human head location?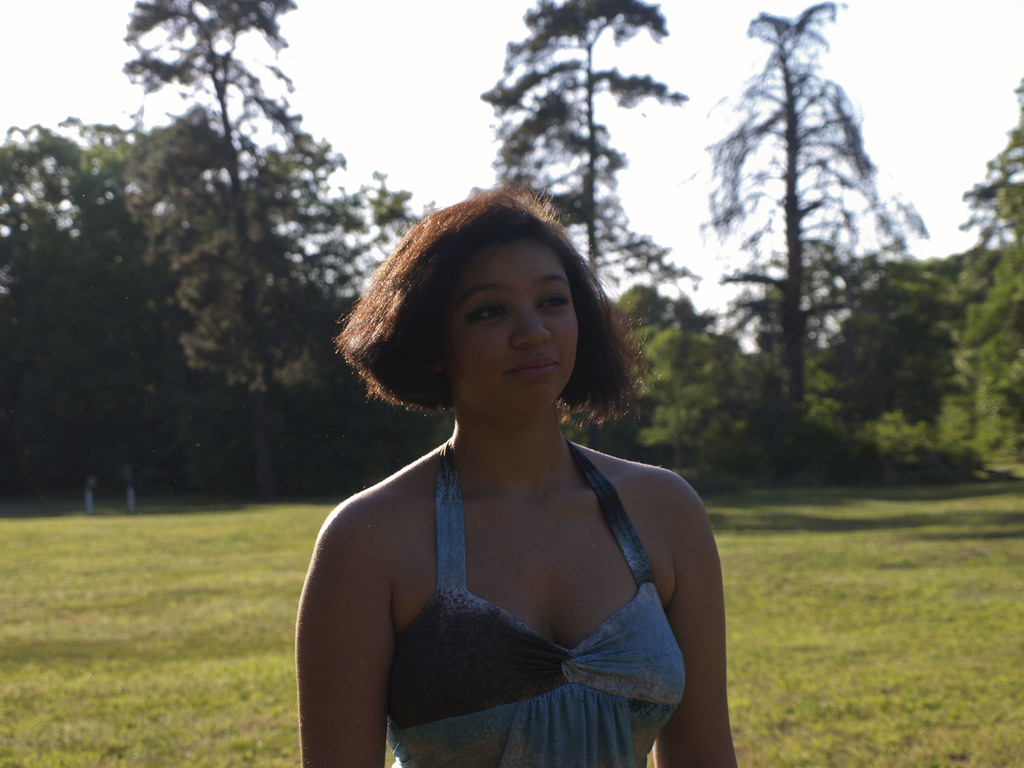
bbox=[356, 182, 629, 438]
